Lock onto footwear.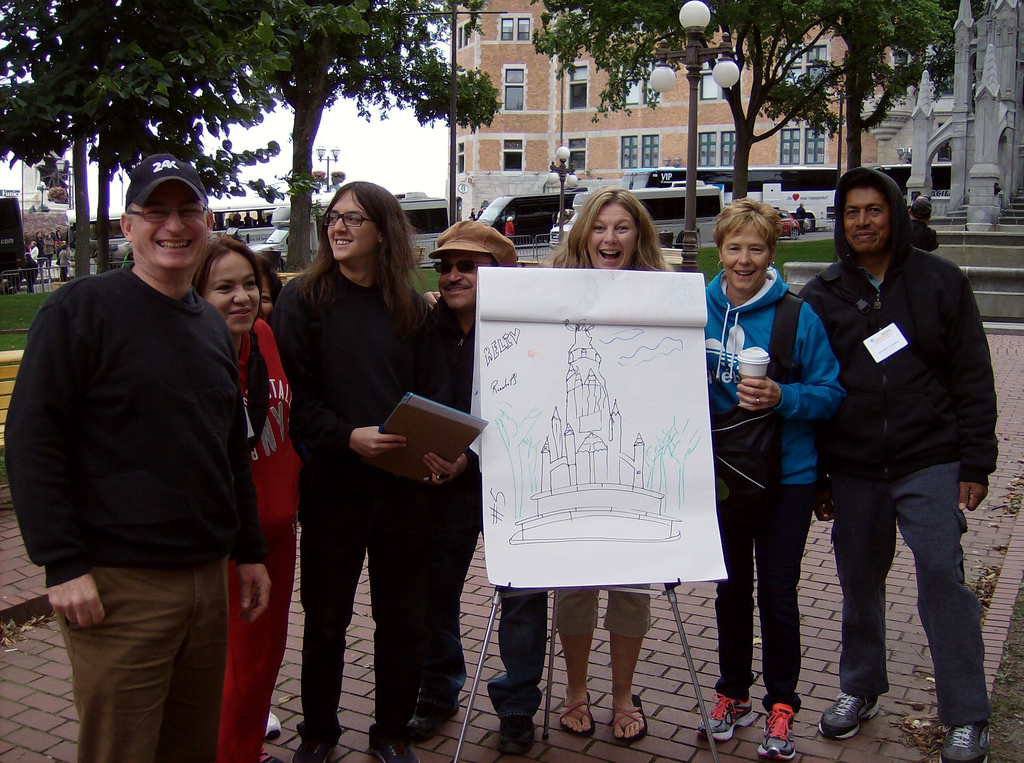
Locked: (left=257, top=749, right=285, bottom=762).
